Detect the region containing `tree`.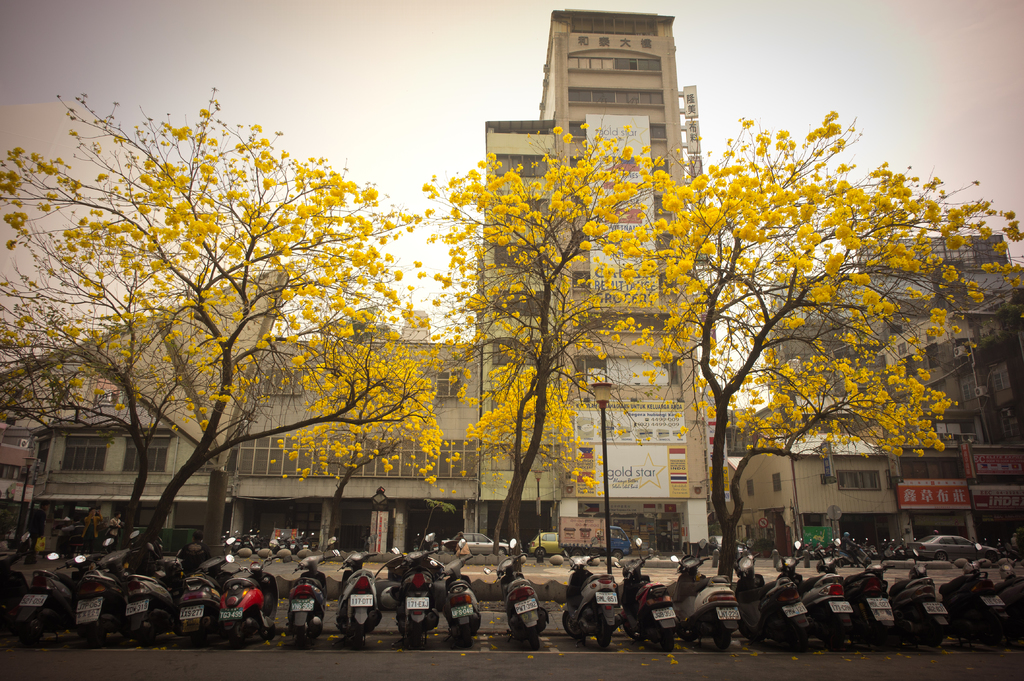
bbox=[404, 111, 714, 582].
